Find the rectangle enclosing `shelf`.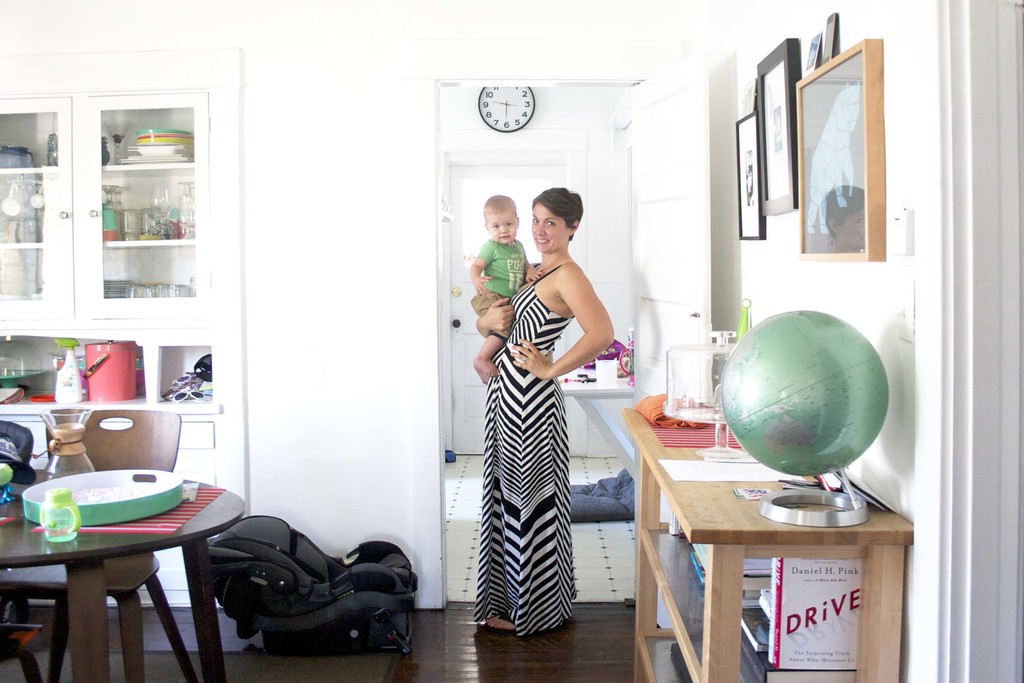
left=90, top=113, right=192, bottom=165.
